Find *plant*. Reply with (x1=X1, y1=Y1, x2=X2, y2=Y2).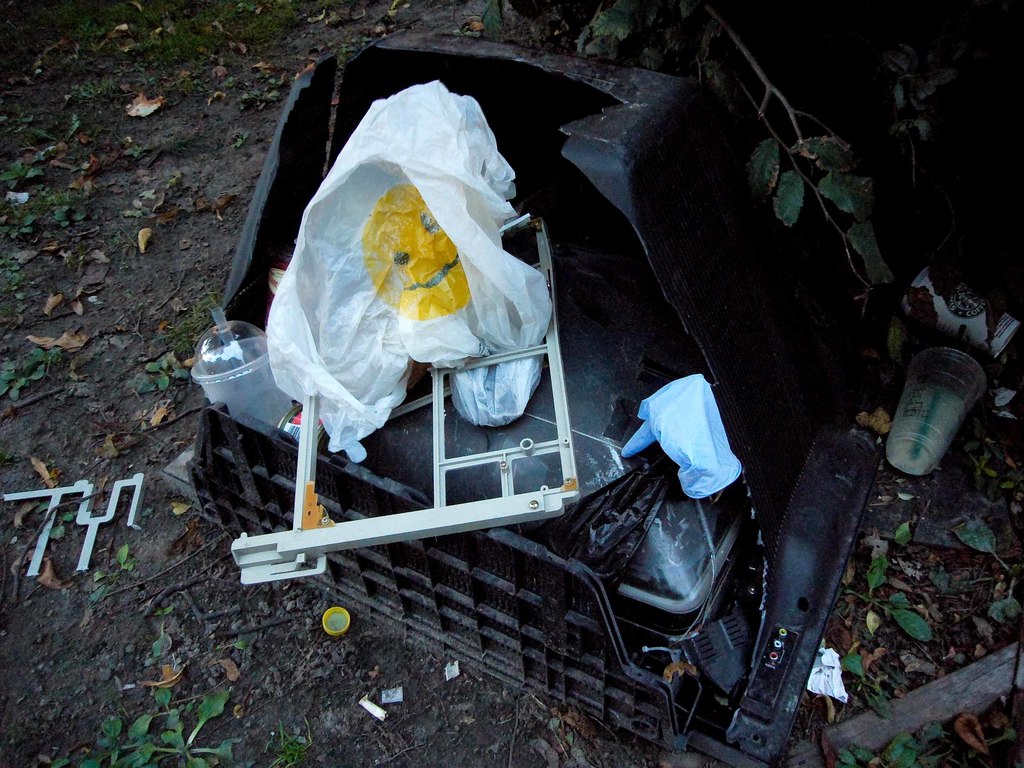
(x1=21, y1=678, x2=259, y2=767).
